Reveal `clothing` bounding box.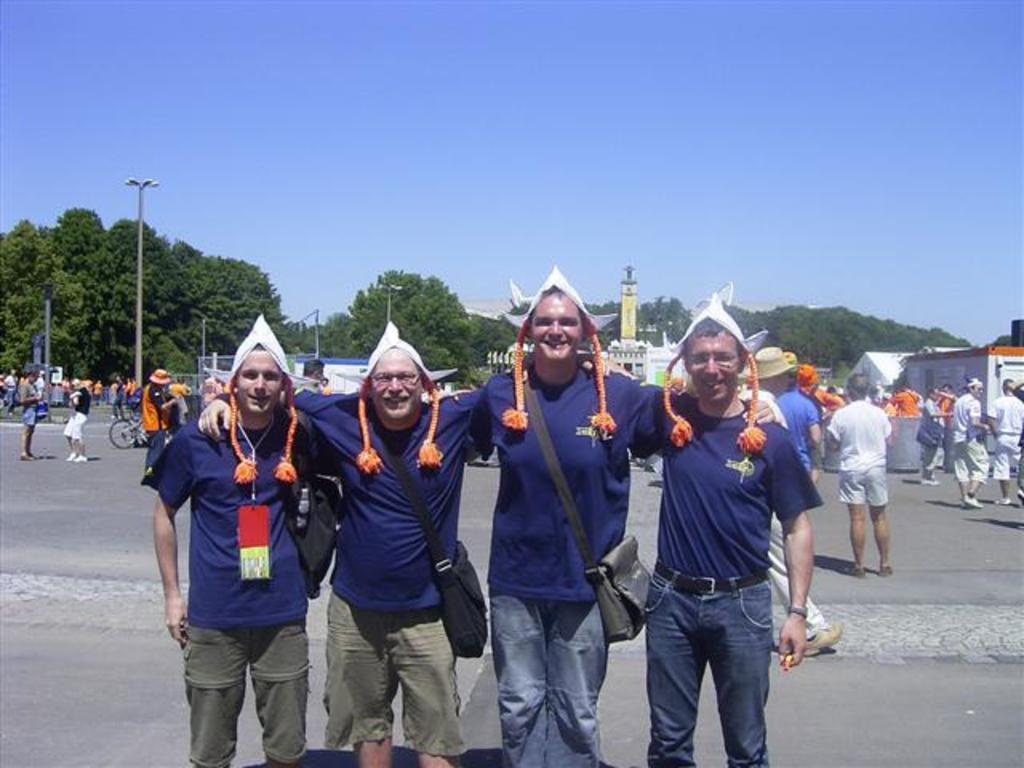
Revealed: <box>776,389,824,467</box>.
